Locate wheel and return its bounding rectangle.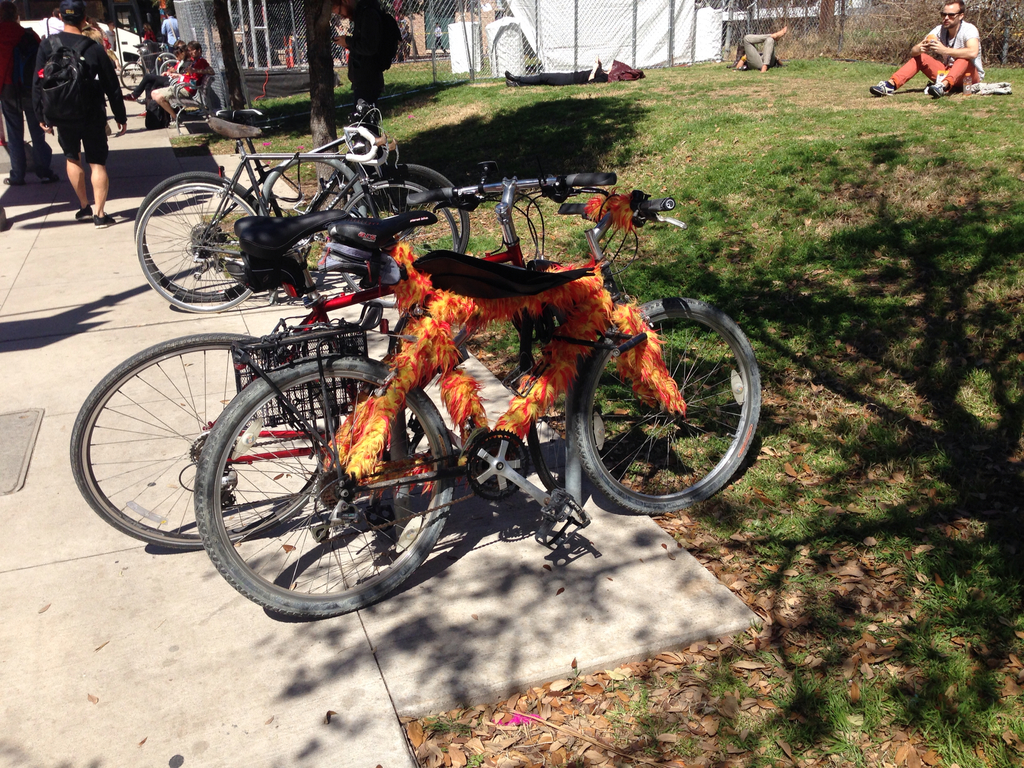
133:175:263:317.
